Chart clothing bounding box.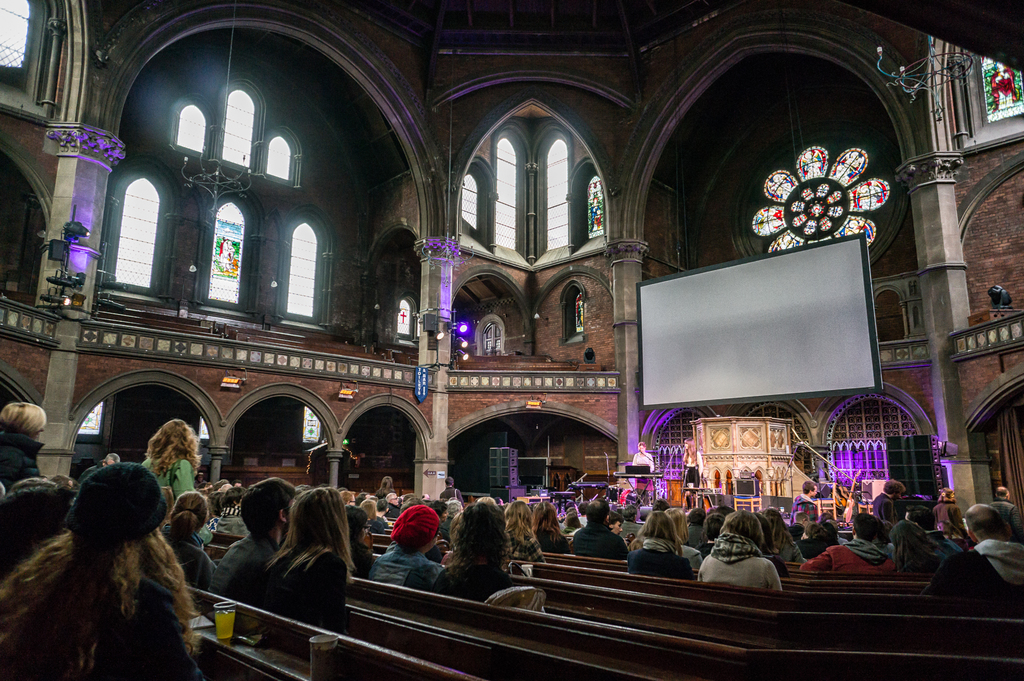
Charted: [453, 551, 519, 599].
